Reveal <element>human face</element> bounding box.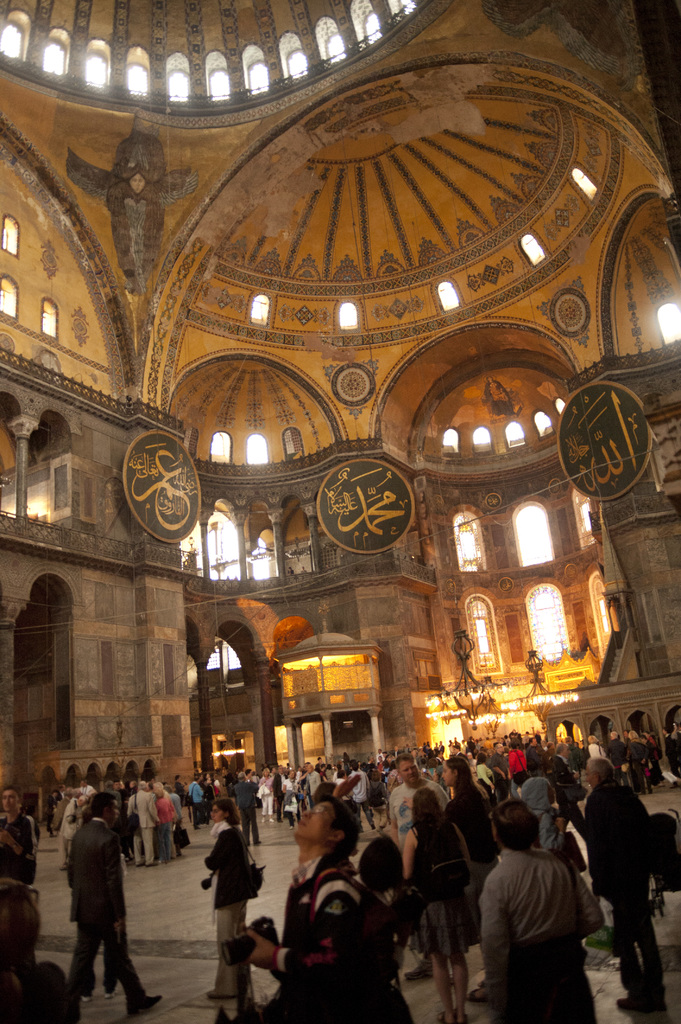
Revealed: bbox=(209, 804, 221, 824).
